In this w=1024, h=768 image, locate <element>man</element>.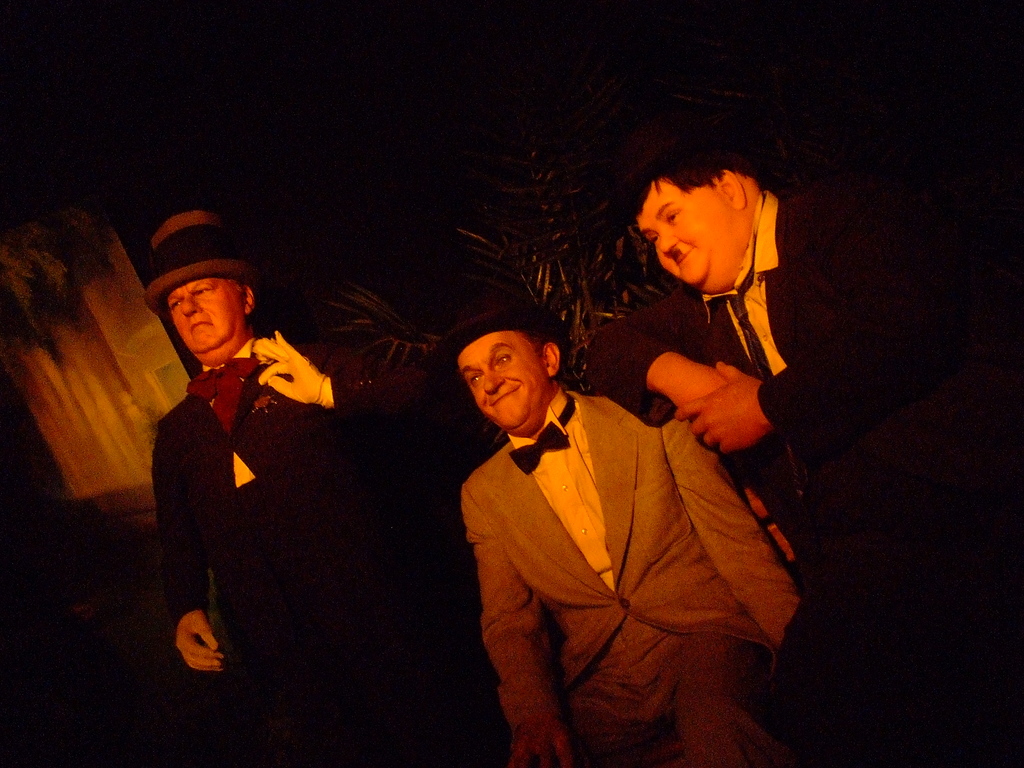
Bounding box: <region>425, 231, 811, 740</region>.
